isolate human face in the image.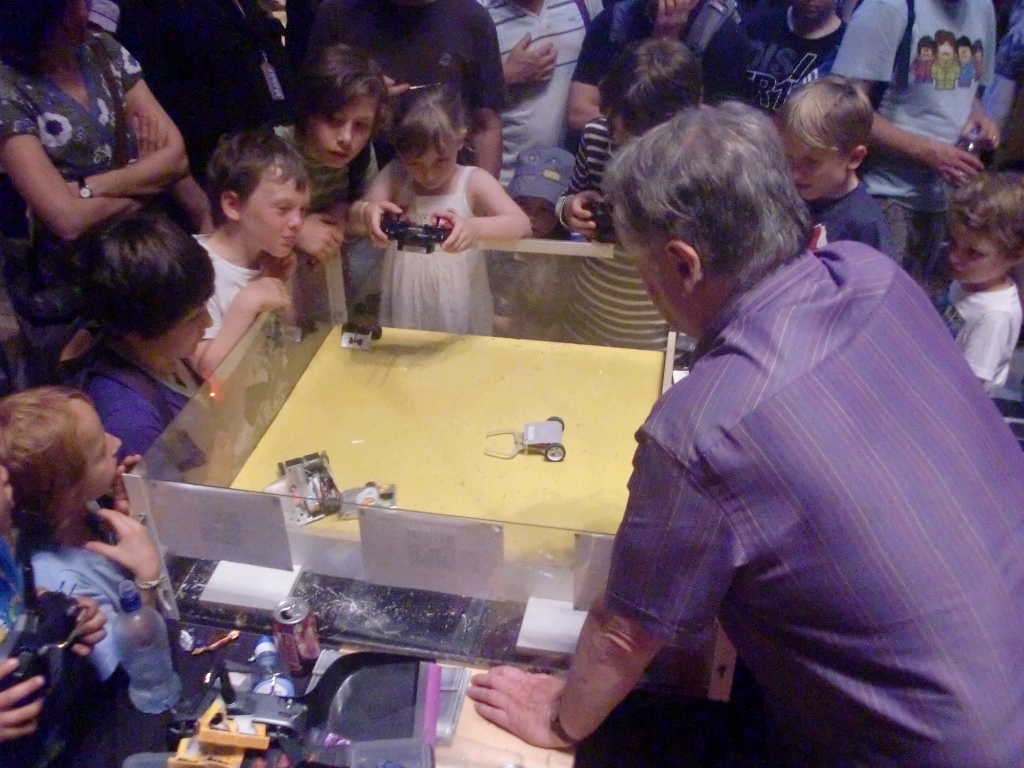
Isolated region: box=[395, 136, 464, 197].
